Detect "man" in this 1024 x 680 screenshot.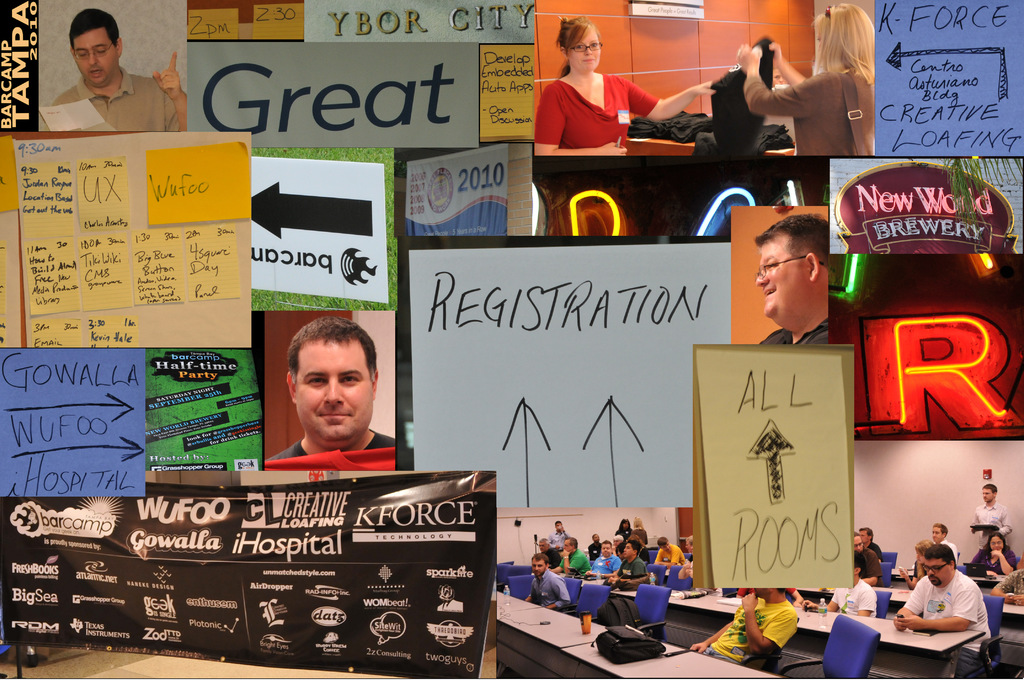
Detection: [left=621, top=540, right=647, bottom=579].
